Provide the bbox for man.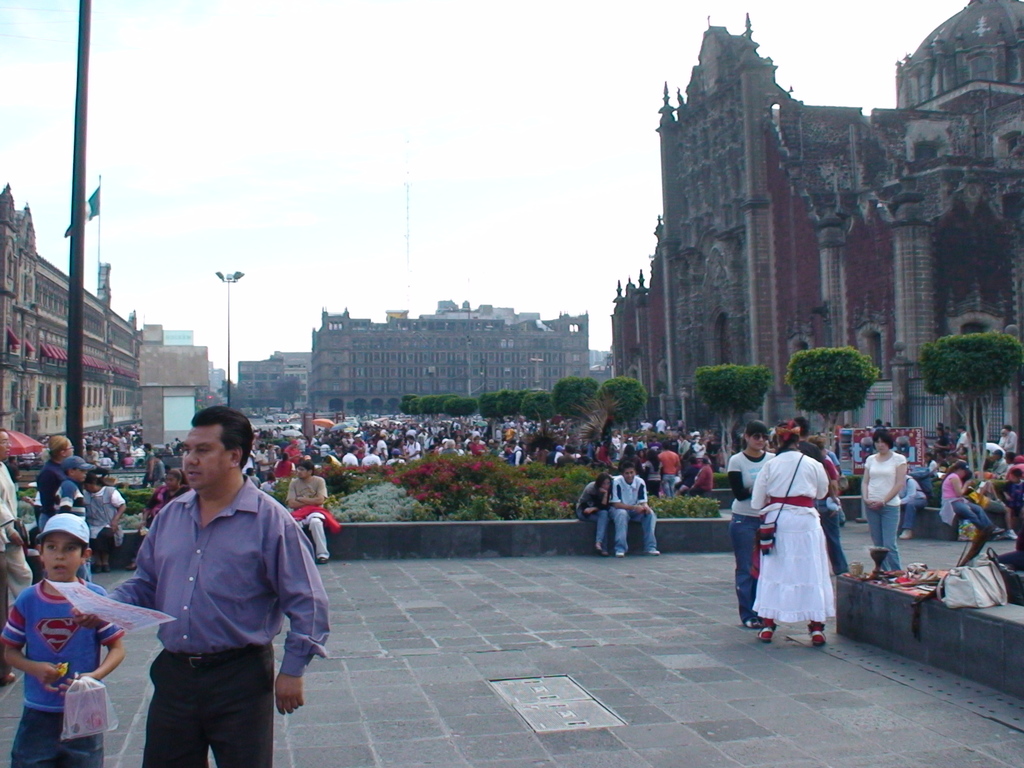
[x1=605, y1=461, x2=662, y2=557].
